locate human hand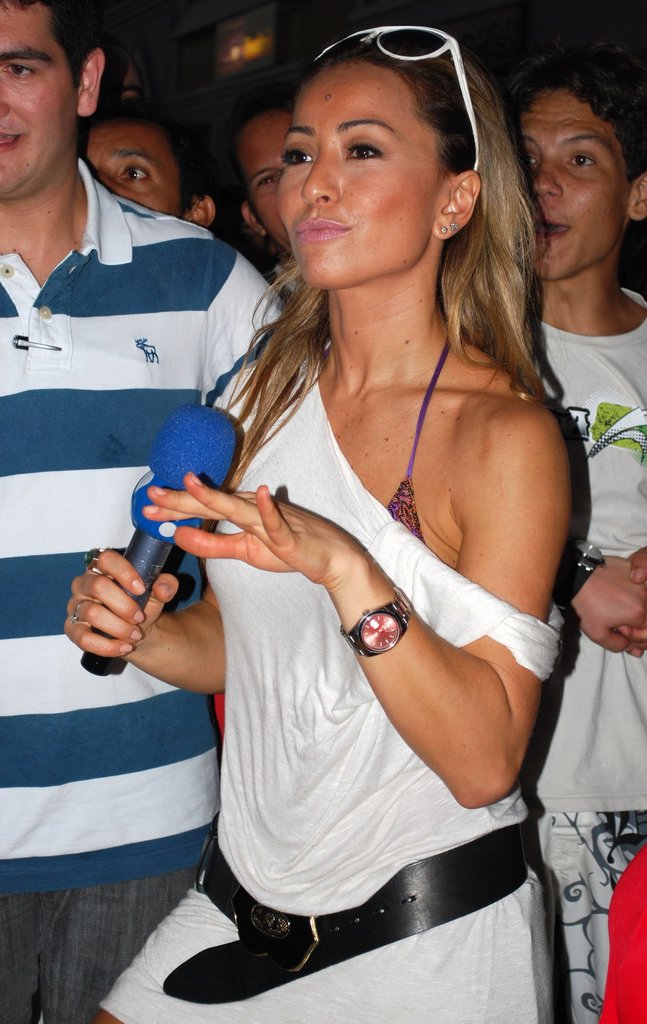
select_region(568, 556, 646, 655)
